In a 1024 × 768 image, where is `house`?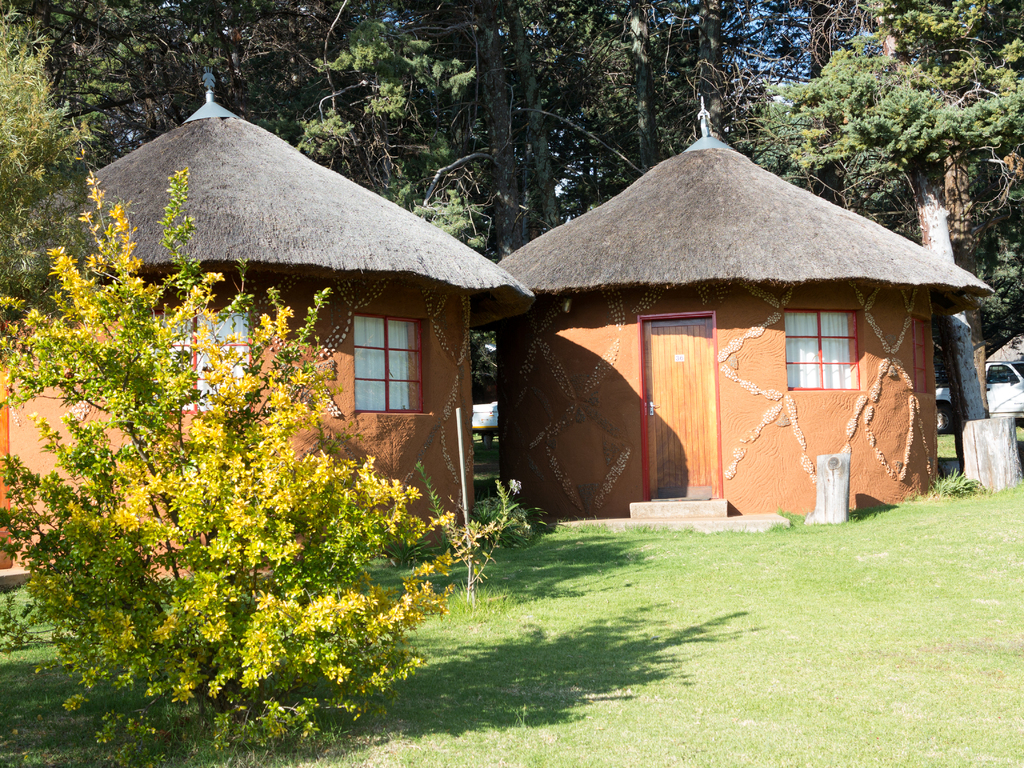
{"x1": 490, "y1": 92, "x2": 996, "y2": 522}.
